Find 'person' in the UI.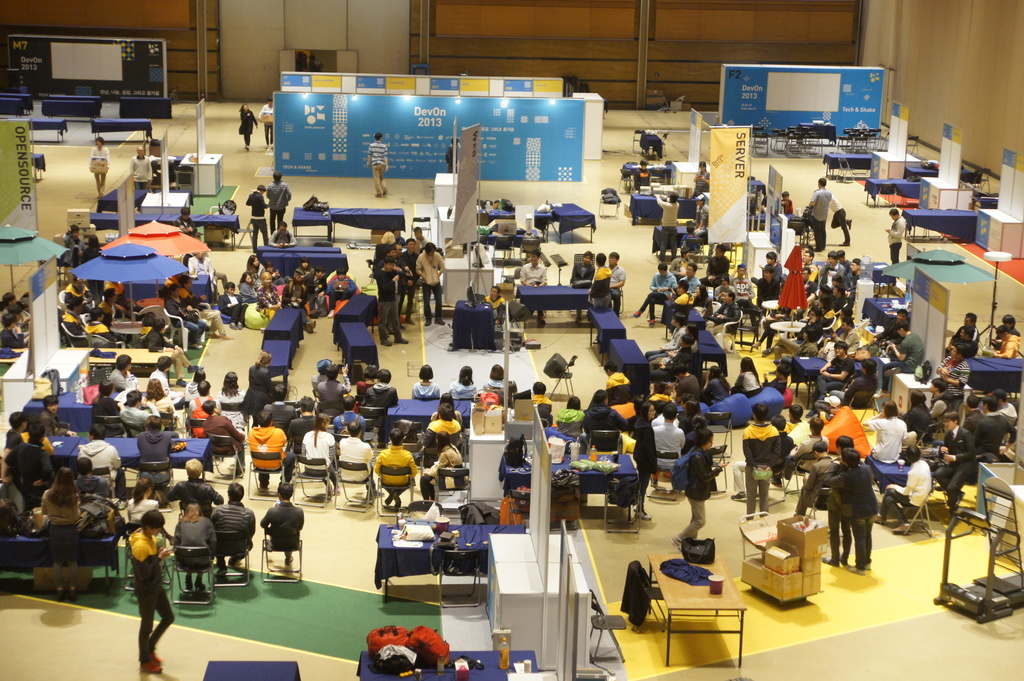
UI element at (left=481, top=285, right=508, bottom=327).
